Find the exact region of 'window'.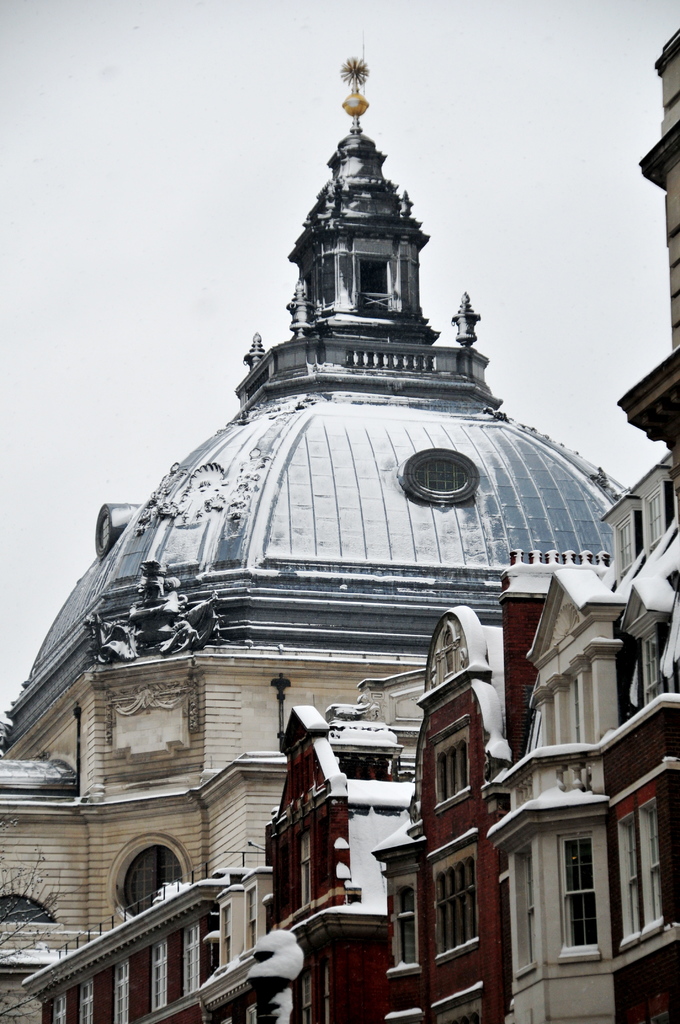
Exact region: [112, 959, 131, 1023].
